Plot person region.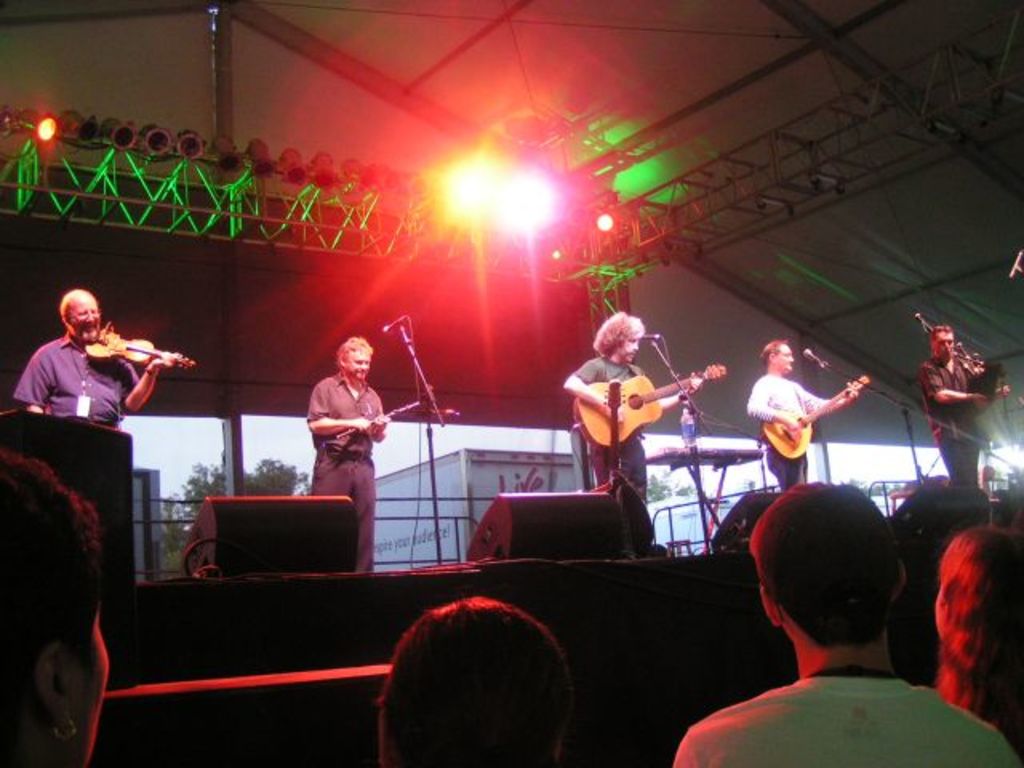
Plotted at region(667, 478, 1018, 766).
